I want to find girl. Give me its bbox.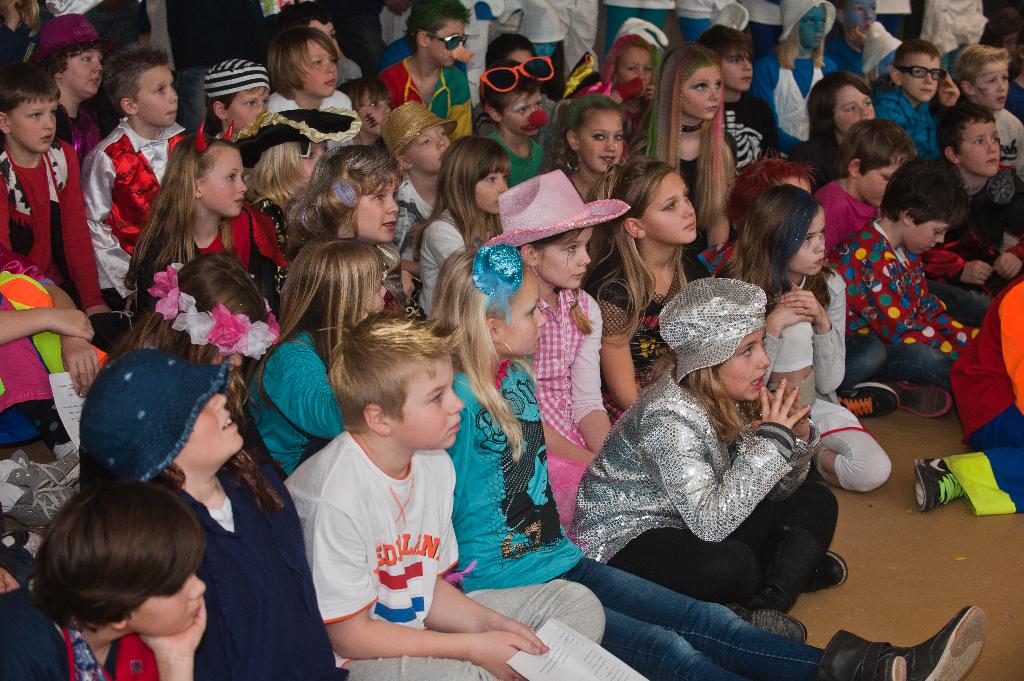
401:242:988:680.
